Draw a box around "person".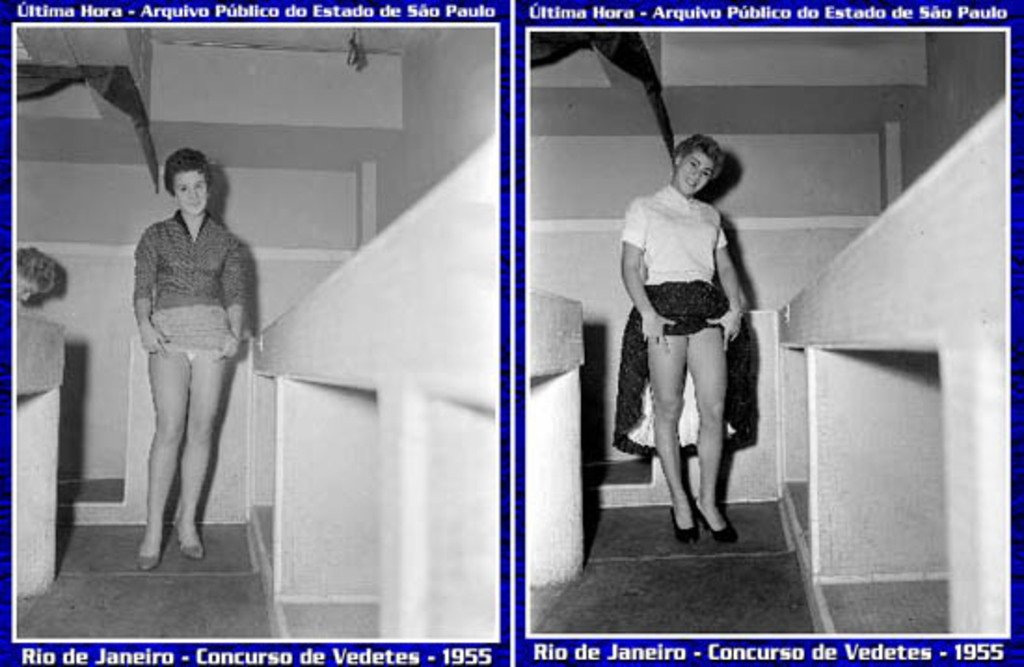
[620,129,750,551].
